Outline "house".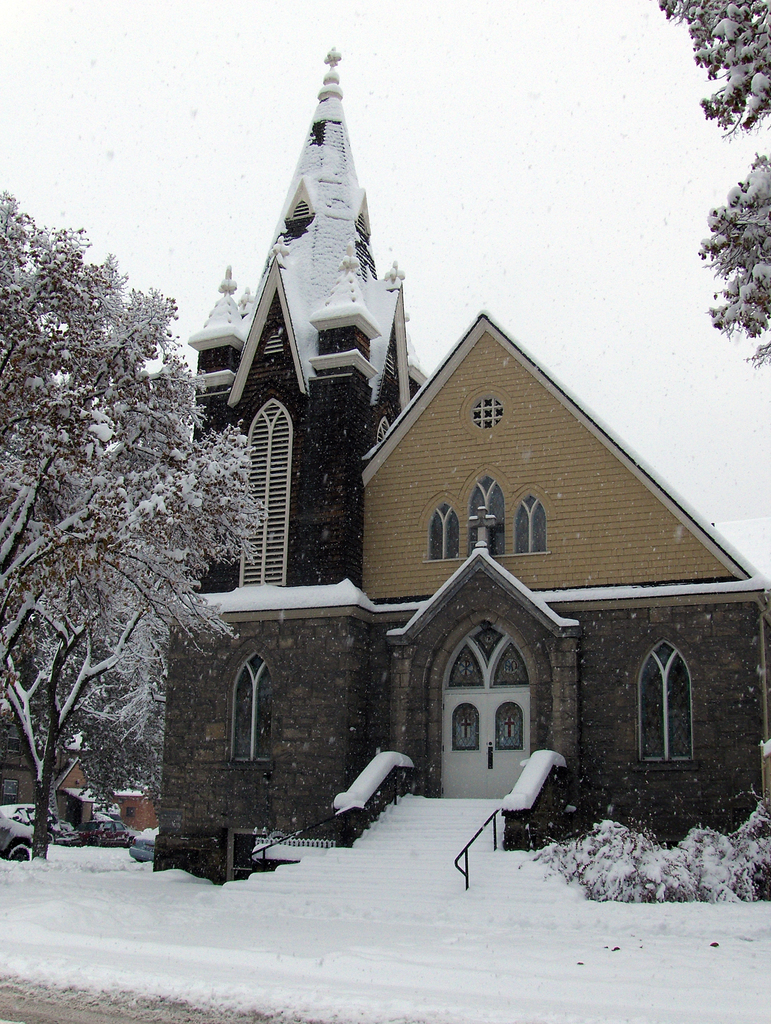
Outline: (left=0, top=704, right=39, bottom=803).
